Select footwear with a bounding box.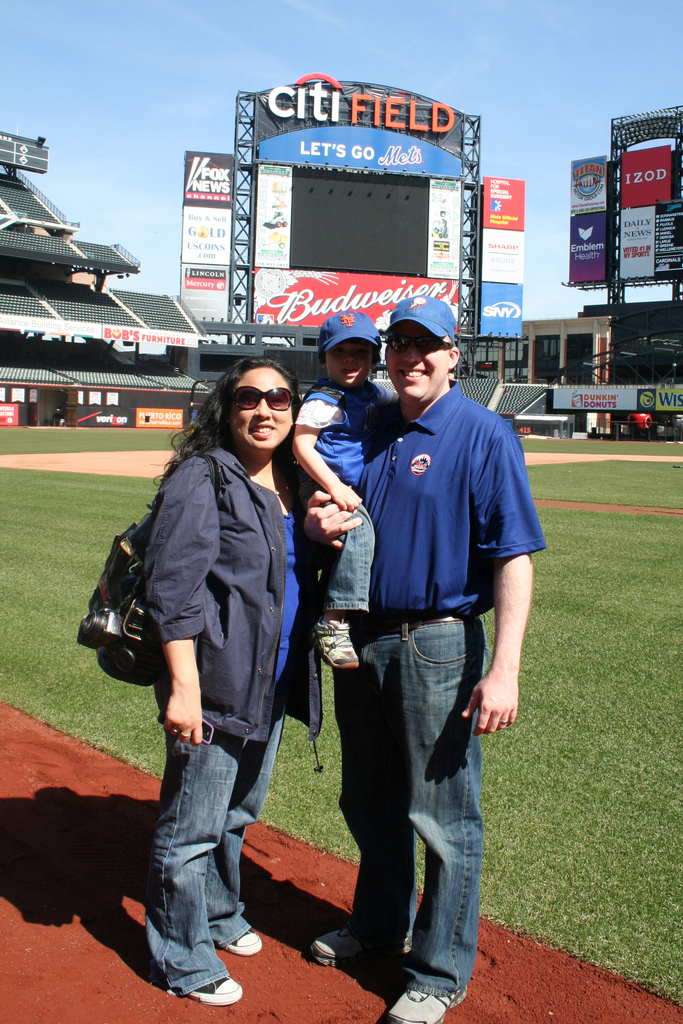
x1=306 y1=925 x2=410 y2=965.
